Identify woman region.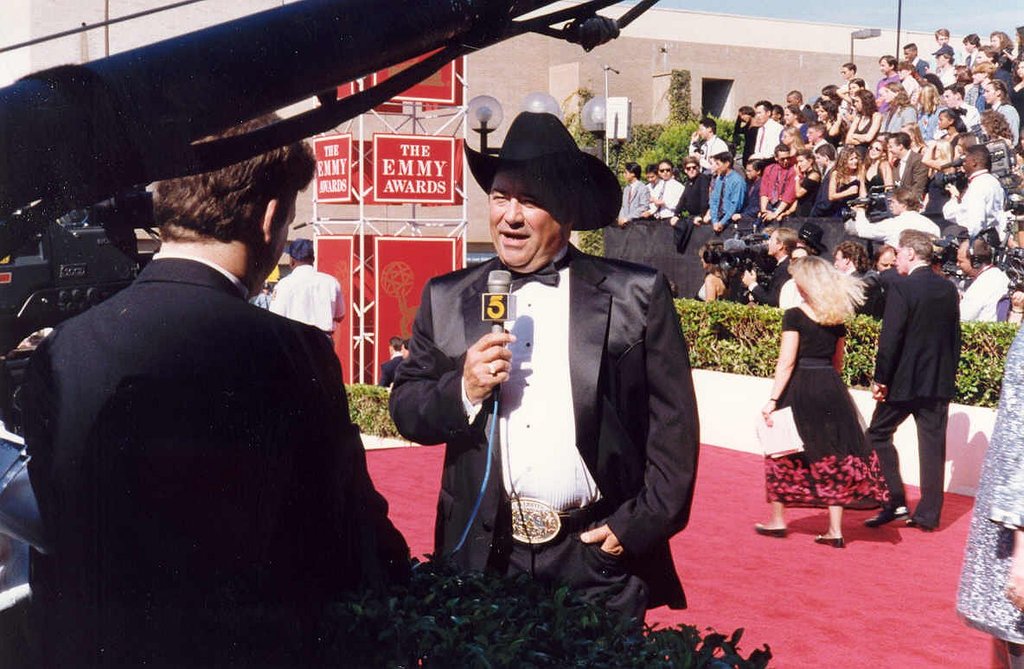
Region: [left=880, top=80, right=914, bottom=136].
